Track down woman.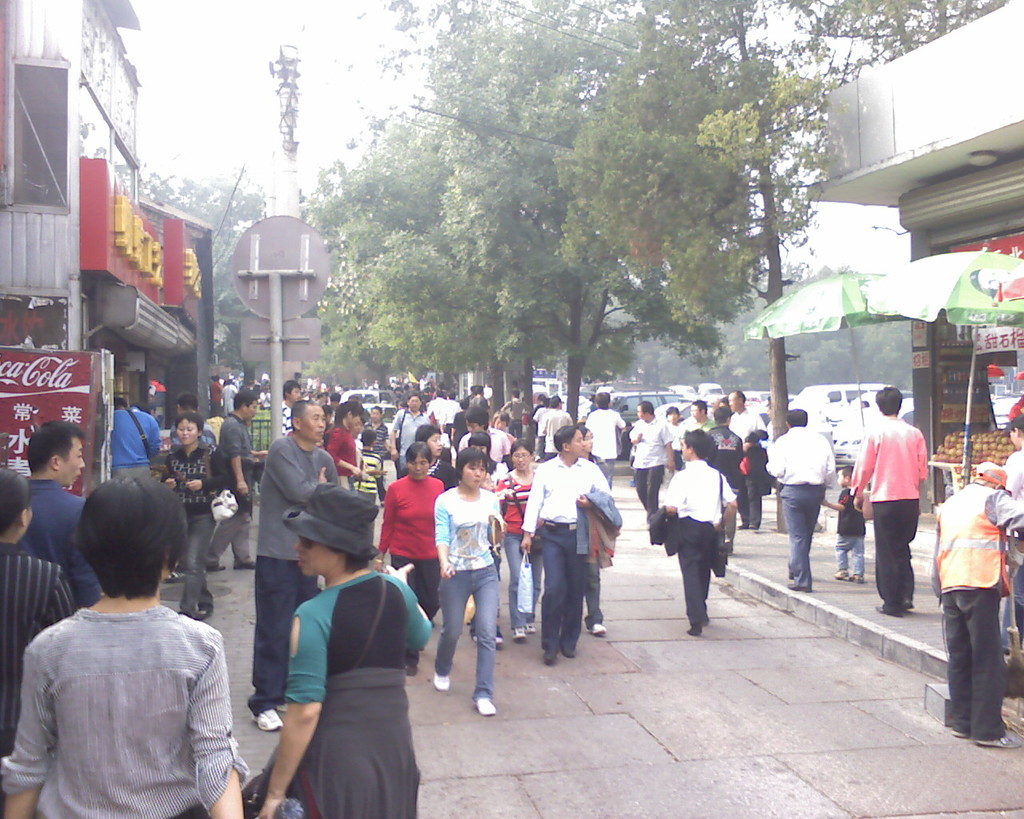
Tracked to detection(581, 429, 612, 647).
